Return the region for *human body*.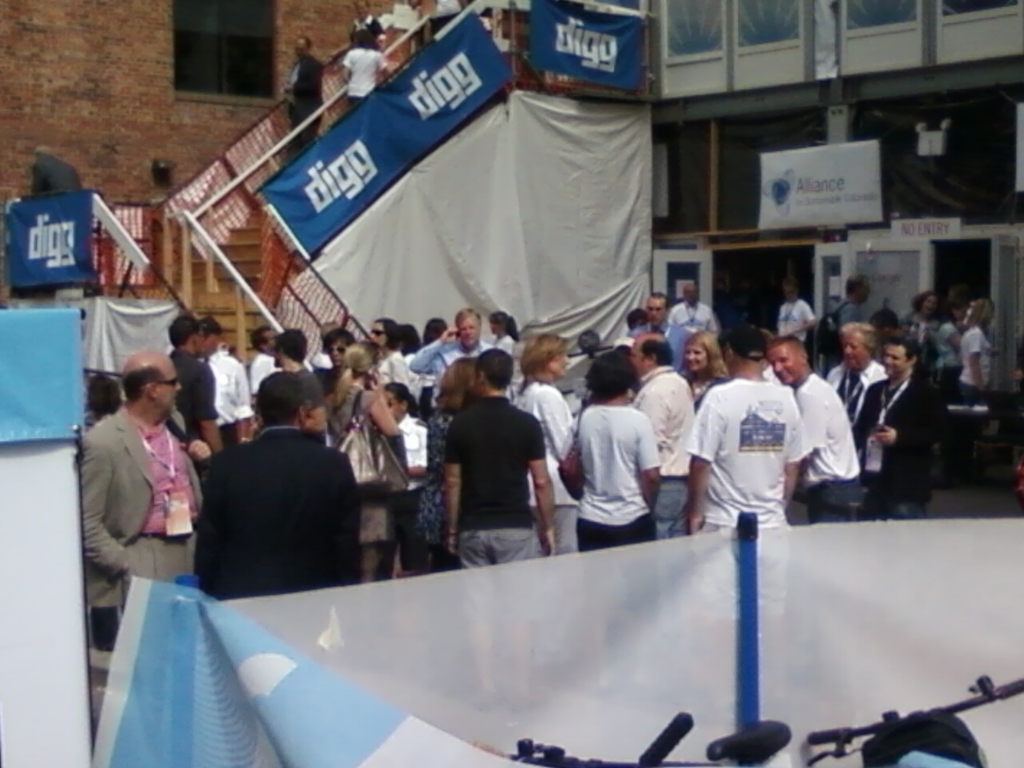
[193,362,363,592].
